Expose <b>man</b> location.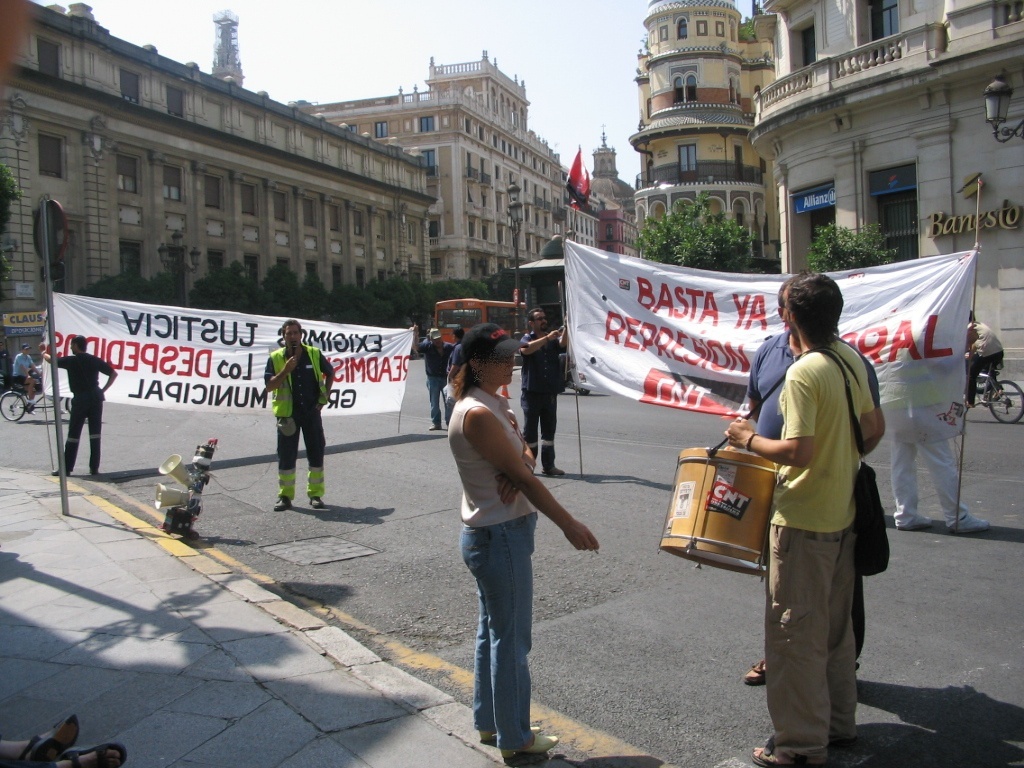
Exposed at 443,326,470,399.
